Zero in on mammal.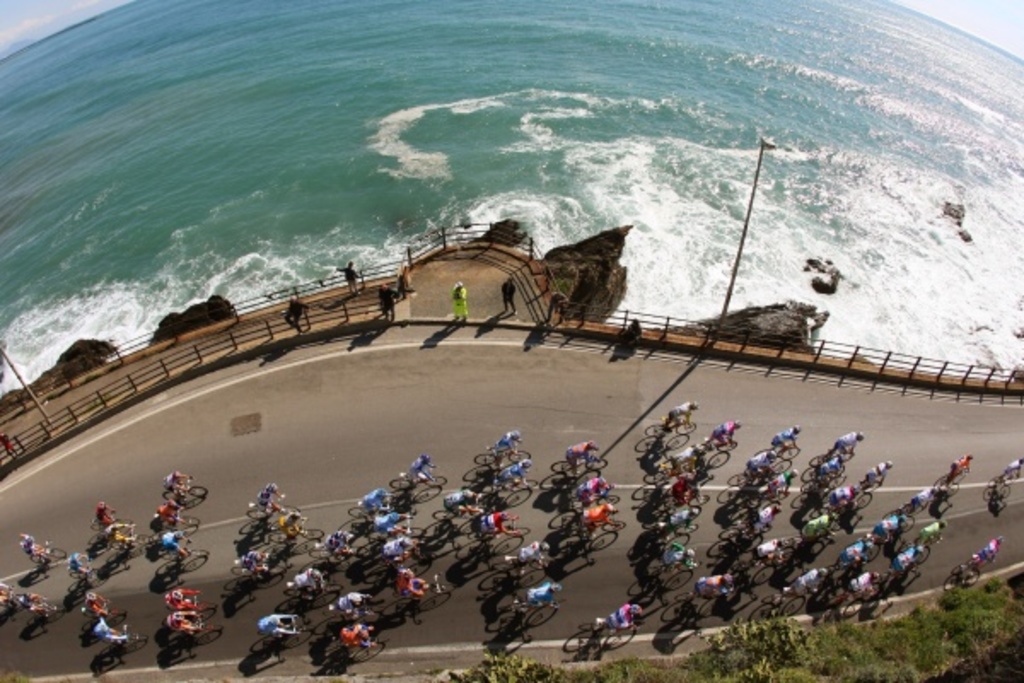
Zeroed in: [left=831, top=429, right=858, bottom=458].
